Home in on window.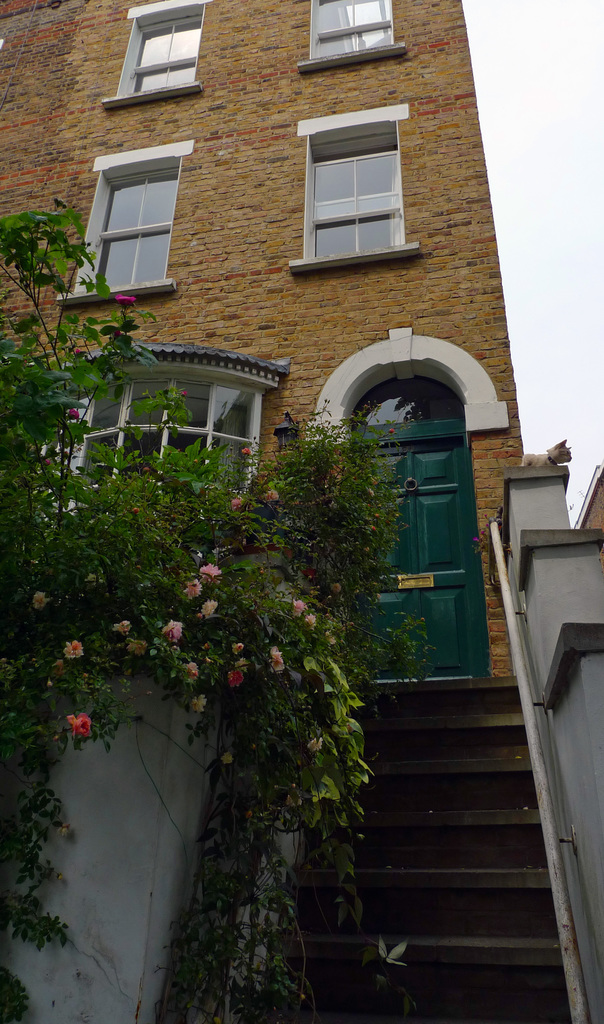
Homed in at (x1=298, y1=120, x2=424, y2=252).
